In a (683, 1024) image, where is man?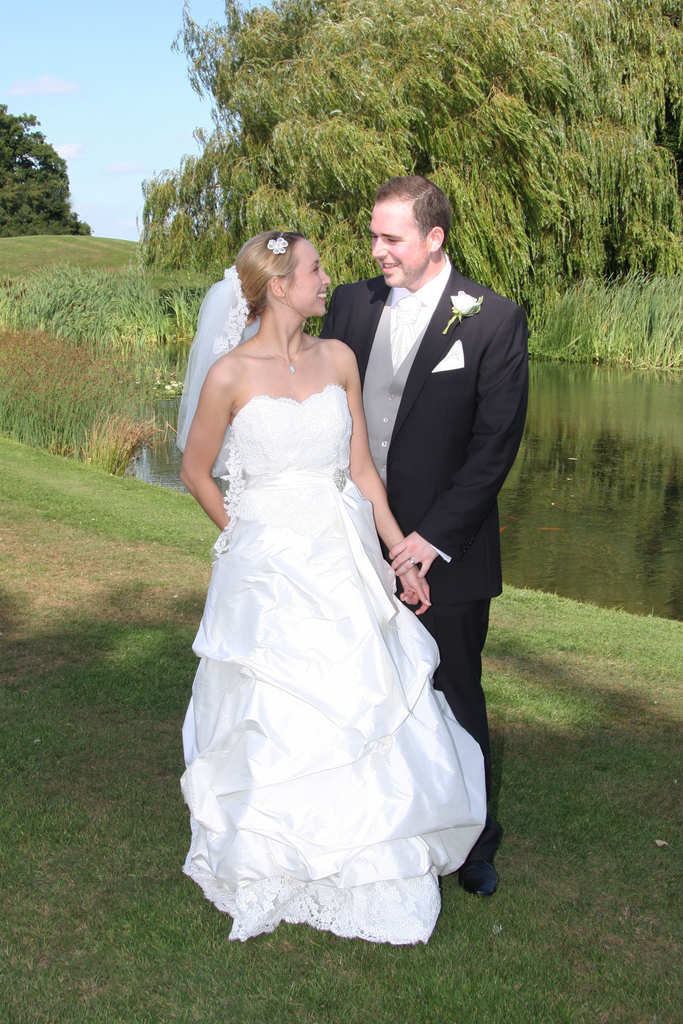
[287,174,490,768].
